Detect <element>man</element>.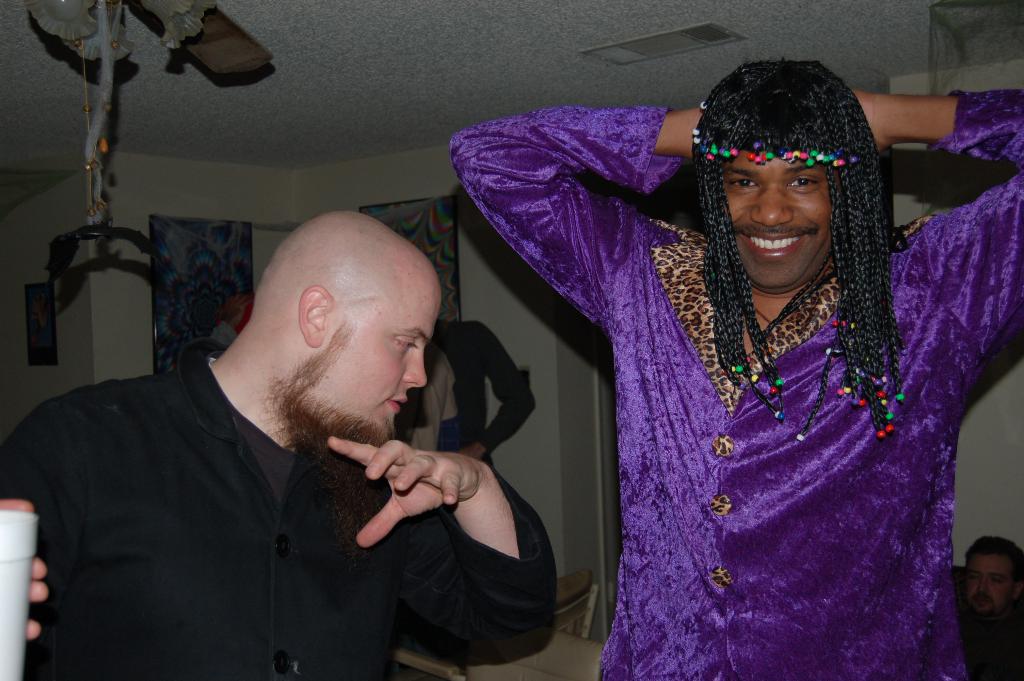
Detected at [x1=963, y1=535, x2=1019, y2=680].
